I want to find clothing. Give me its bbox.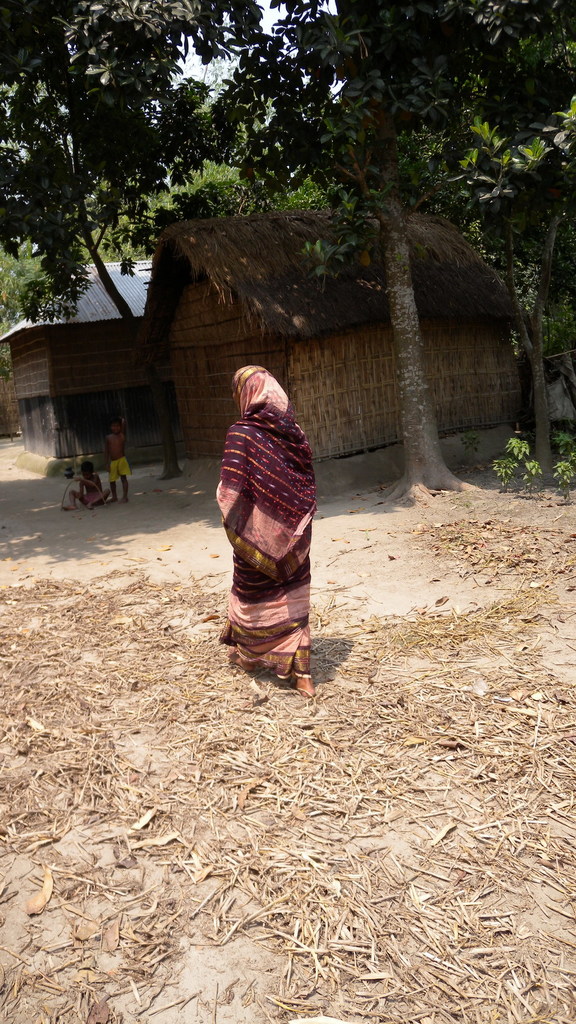
left=81, top=493, right=102, bottom=507.
